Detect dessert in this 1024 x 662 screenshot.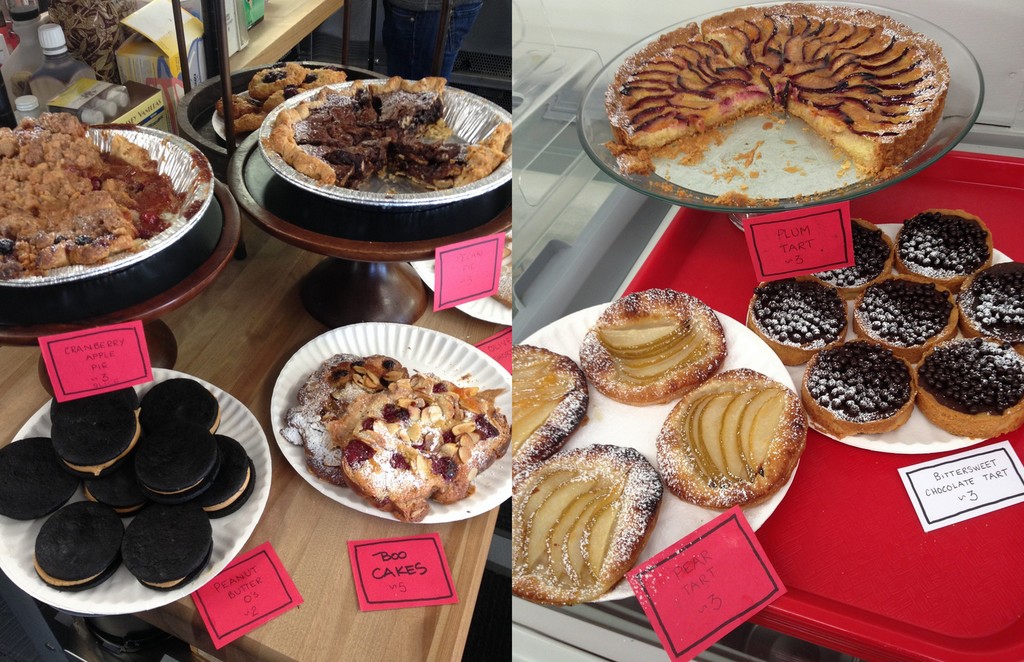
Detection: rect(659, 366, 810, 509).
